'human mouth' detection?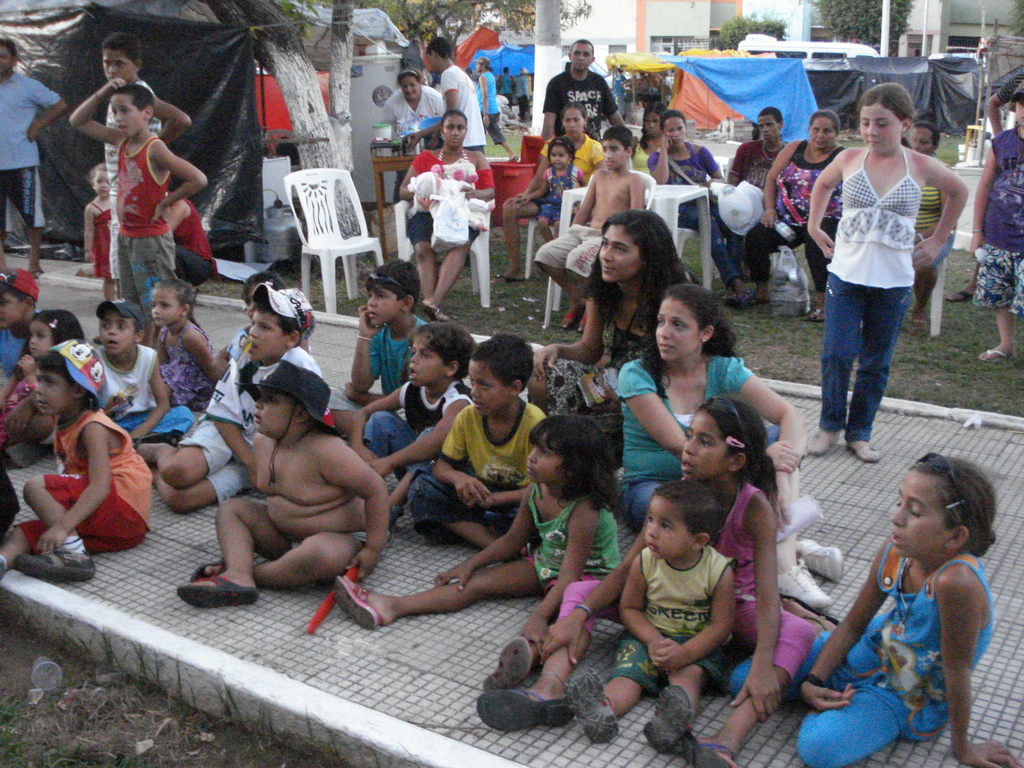
<box>477,398,483,408</box>
